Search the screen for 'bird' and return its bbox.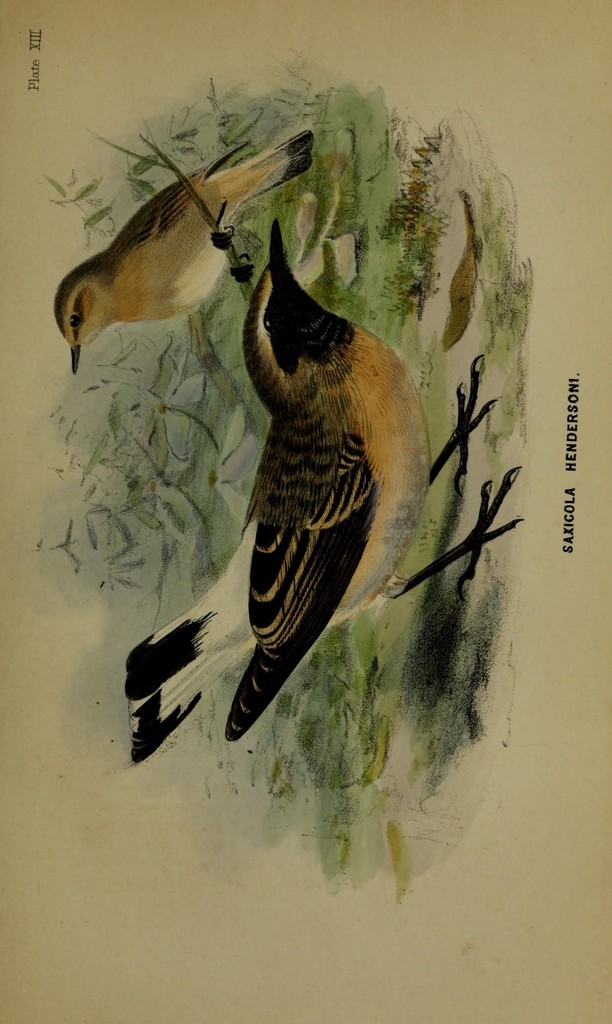
Found: x1=47 y1=129 x2=316 y2=379.
